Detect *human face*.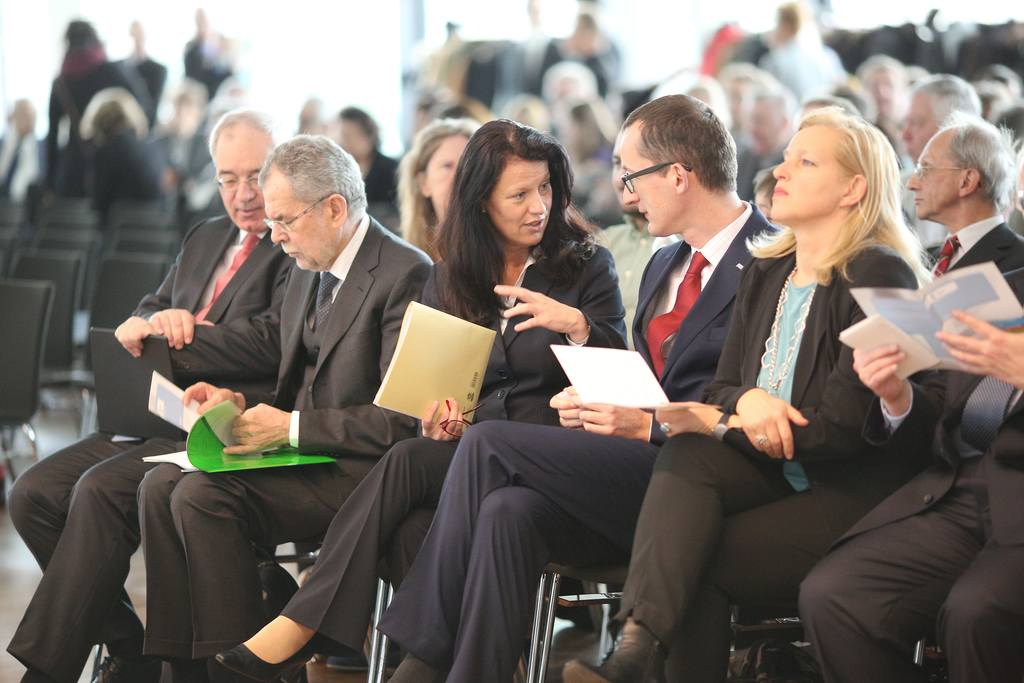
Detected at bbox=[216, 119, 273, 236].
